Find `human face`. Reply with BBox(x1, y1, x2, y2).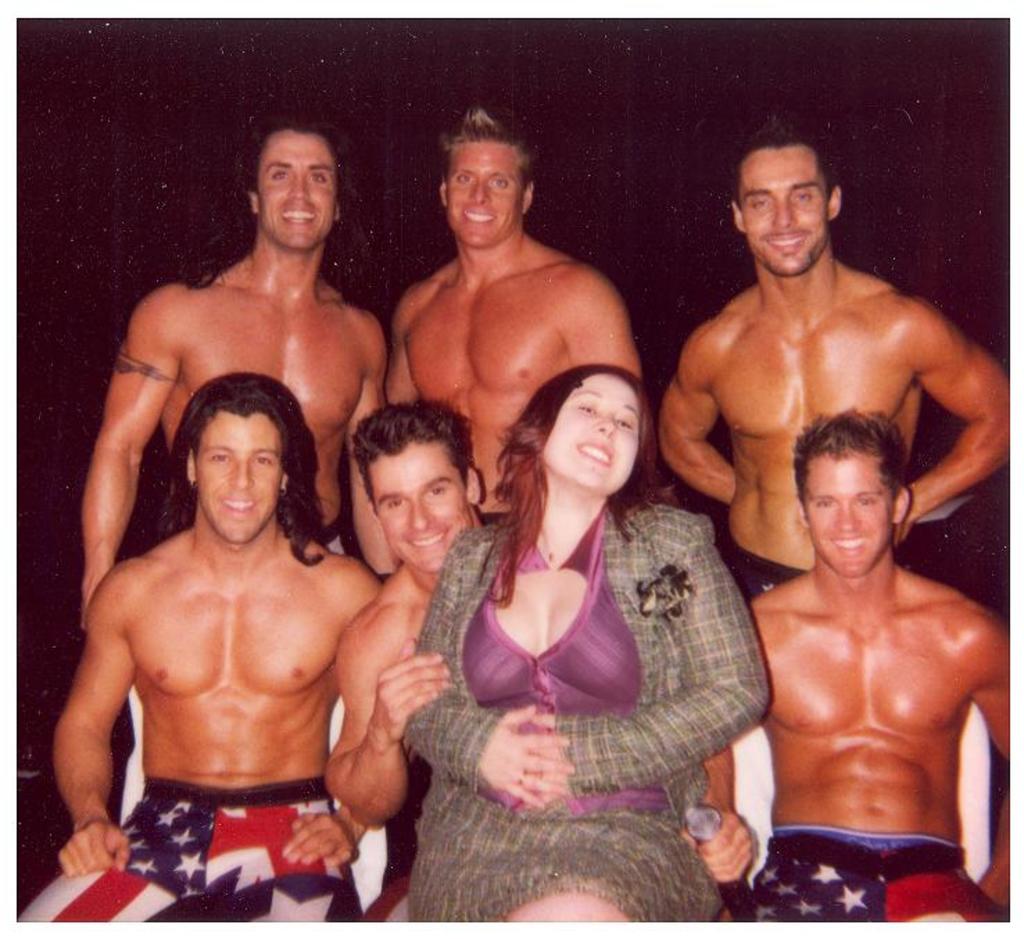
BBox(540, 372, 637, 497).
